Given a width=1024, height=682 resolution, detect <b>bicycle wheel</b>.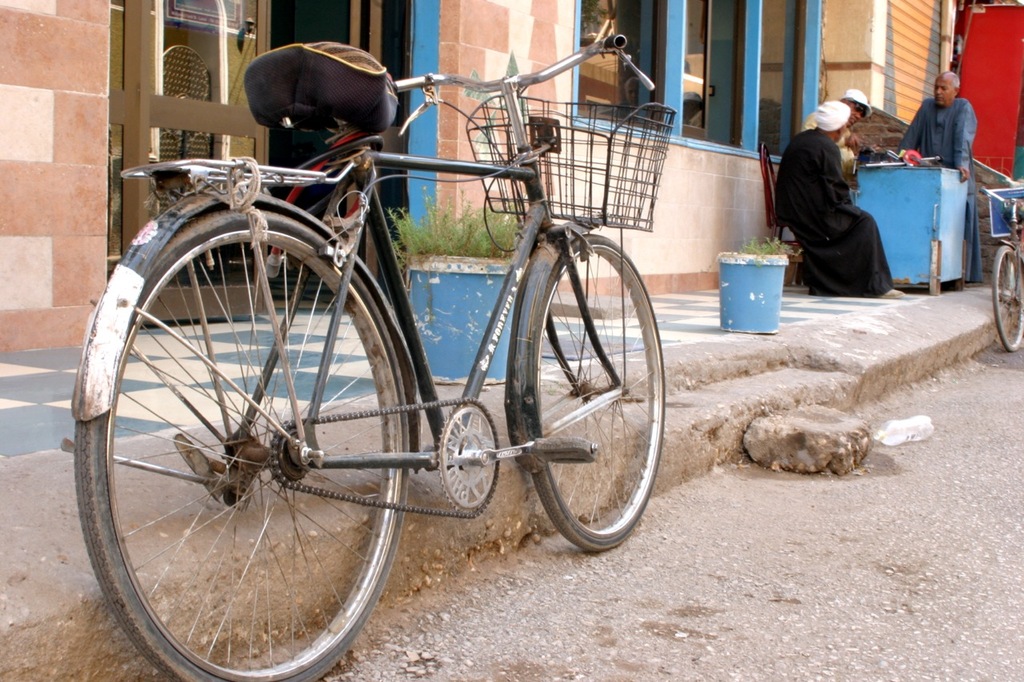
box=[68, 193, 417, 681].
